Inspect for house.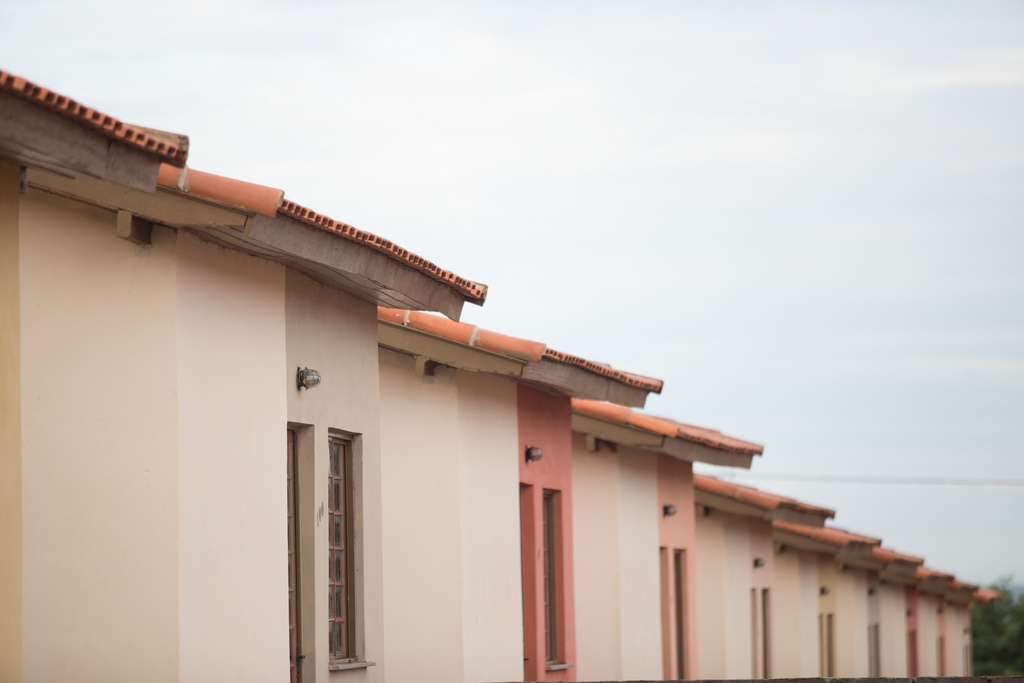
Inspection: box=[379, 308, 664, 682].
